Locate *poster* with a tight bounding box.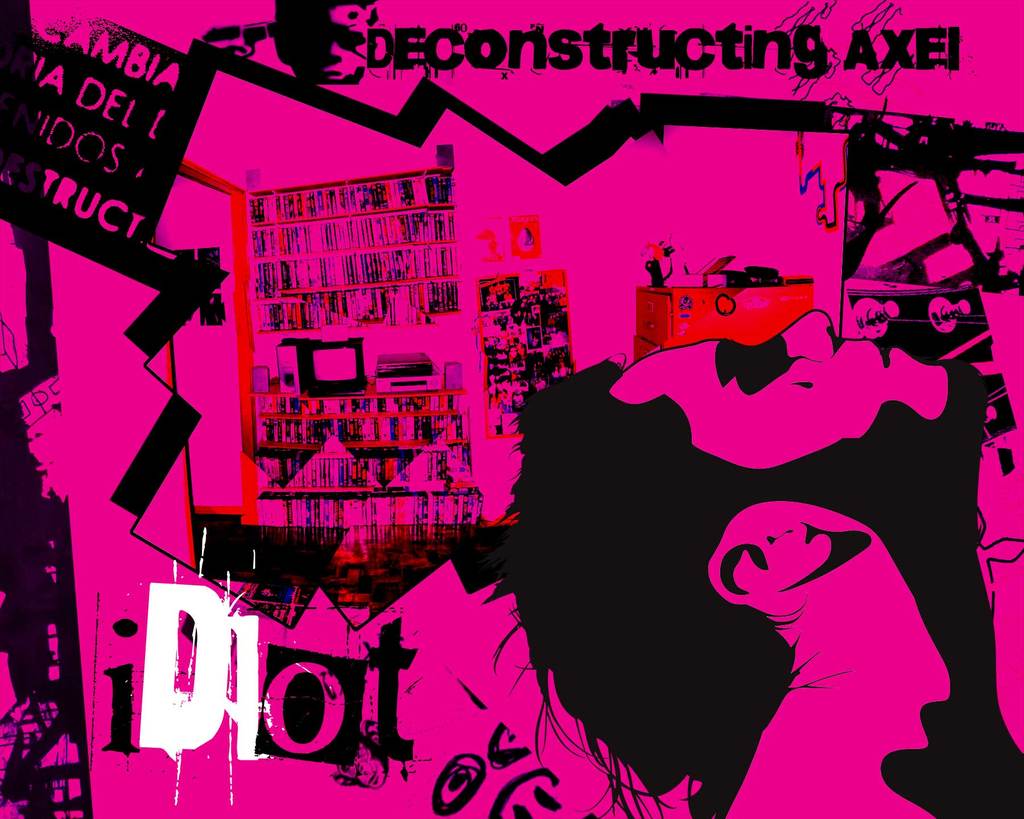
bbox=[0, 0, 1023, 818].
